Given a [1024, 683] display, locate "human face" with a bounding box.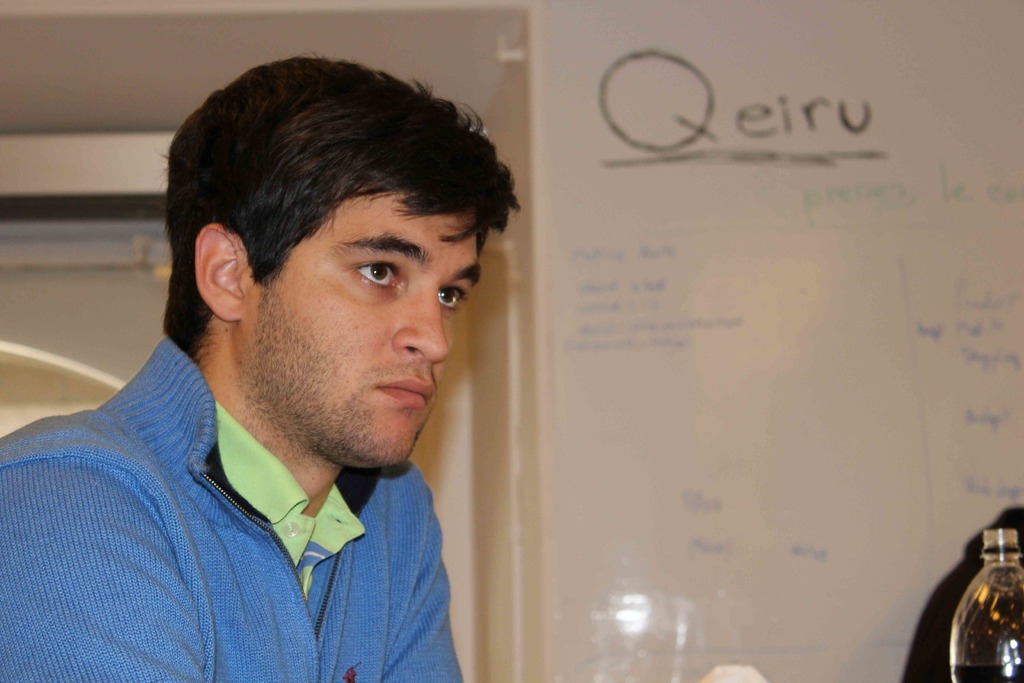
Located: left=244, top=190, right=480, bottom=465.
